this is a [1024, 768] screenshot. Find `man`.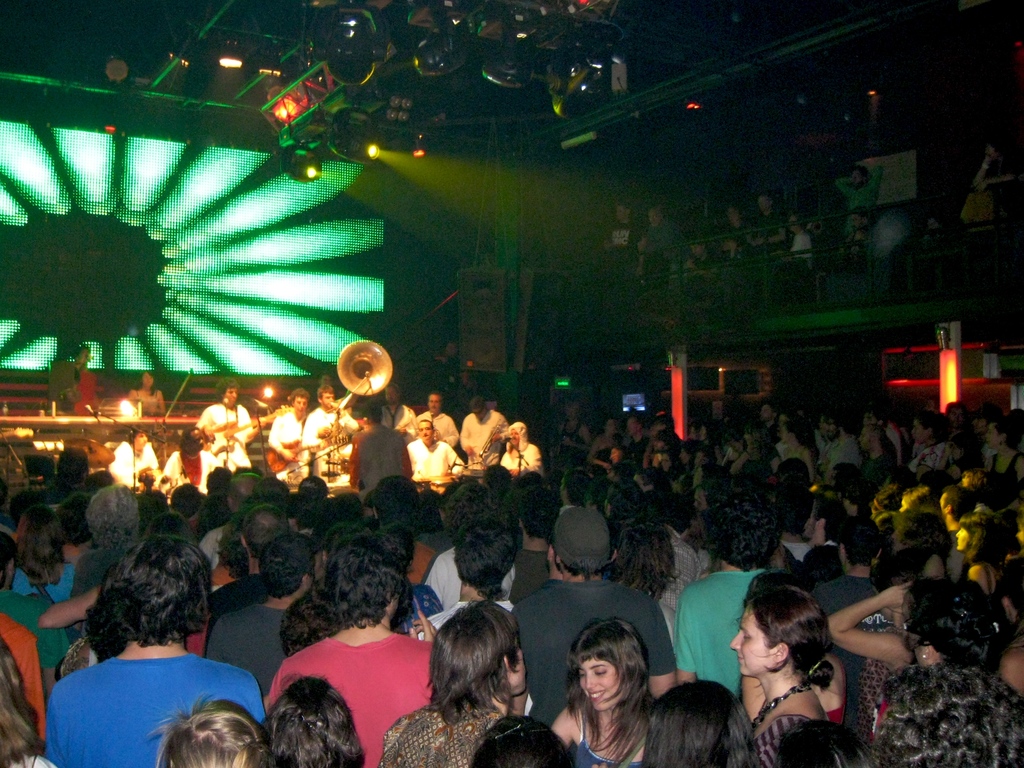
Bounding box: select_region(755, 200, 790, 257).
